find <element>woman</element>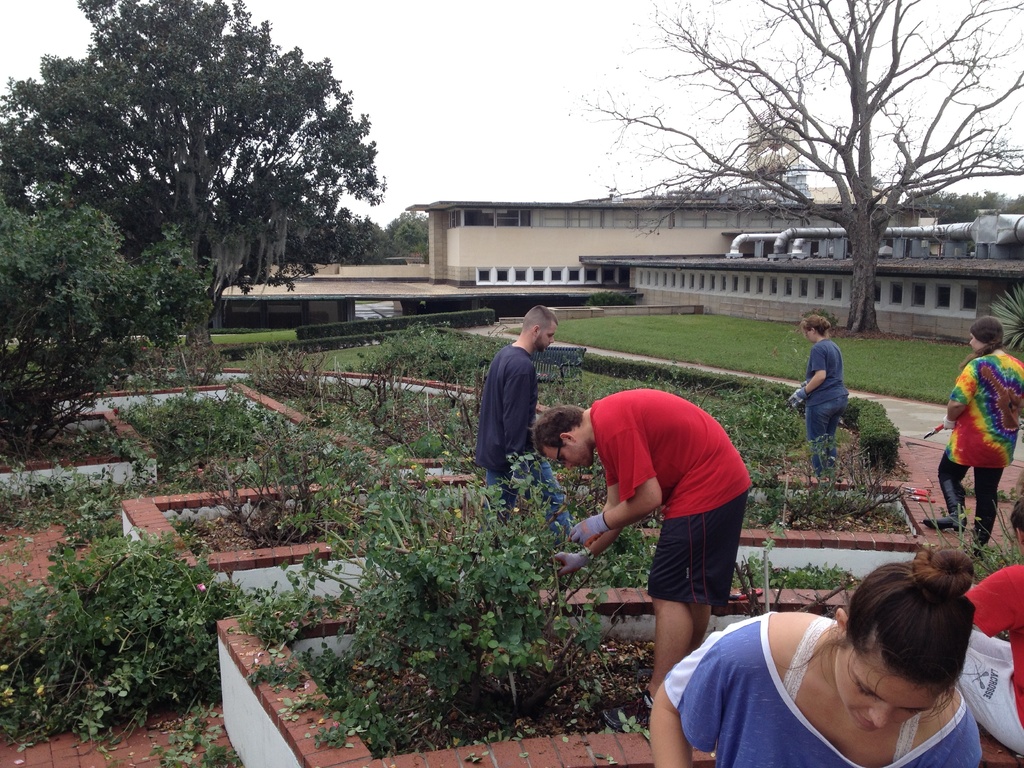
crop(787, 315, 849, 476)
